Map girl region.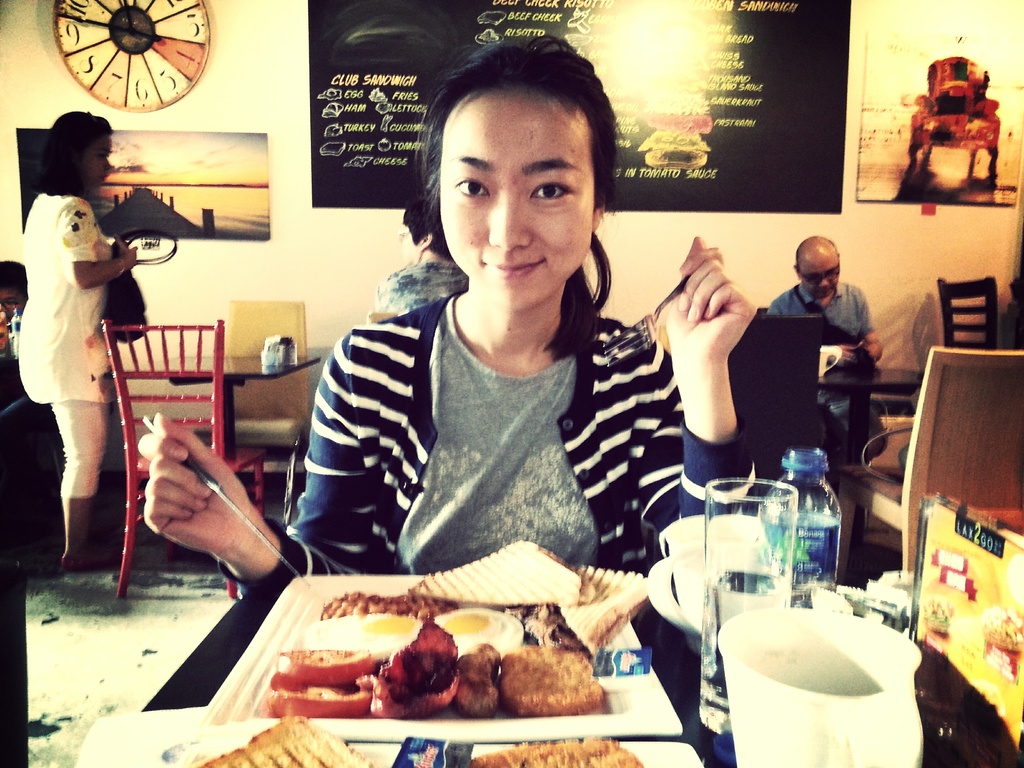
Mapped to 143, 33, 764, 591.
